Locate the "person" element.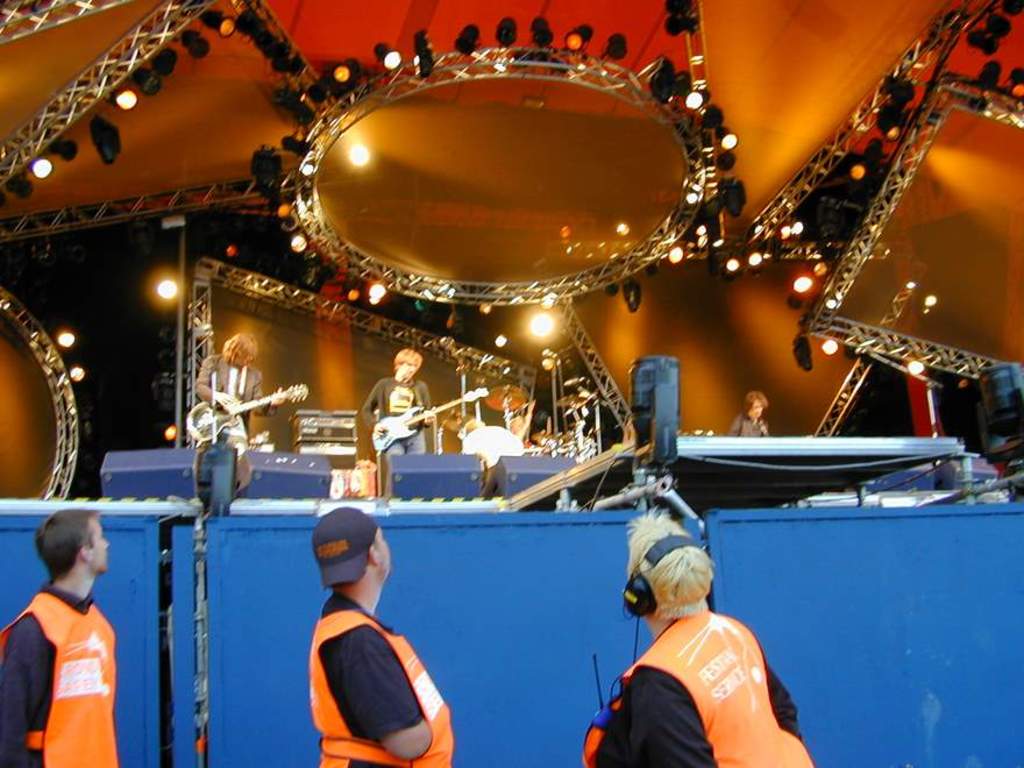
Element bbox: region(0, 506, 128, 767).
